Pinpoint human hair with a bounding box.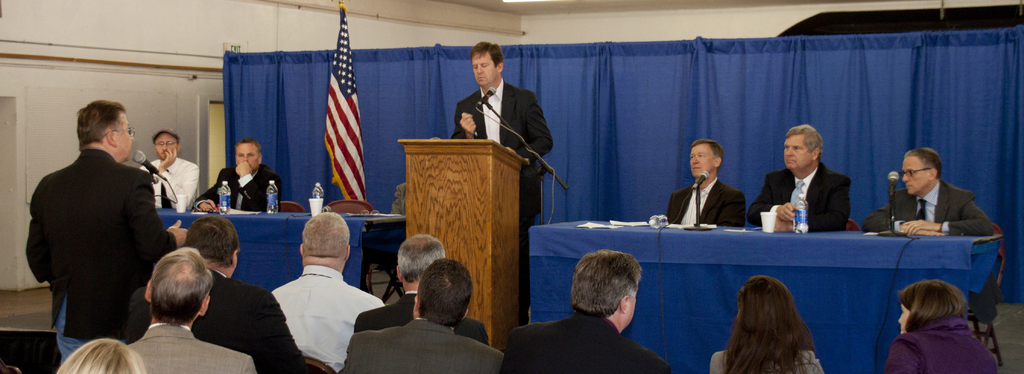
<region>56, 338, 148, 373</region>.
